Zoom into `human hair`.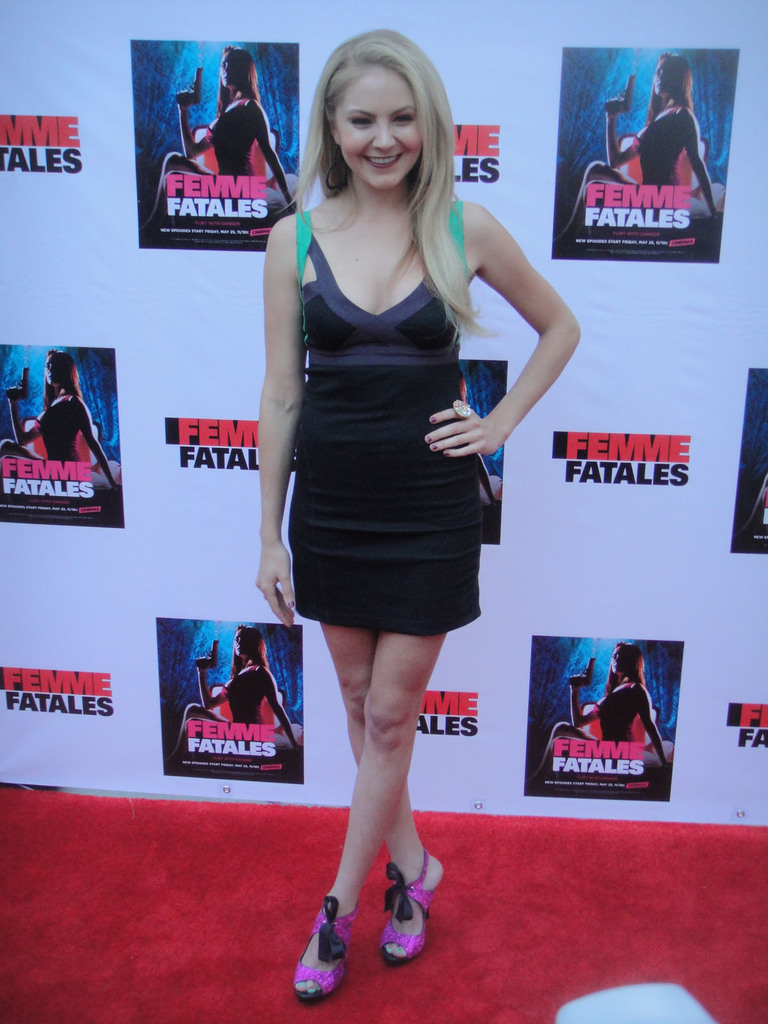
Zoom target: detection(272, 34, 525, 381).
